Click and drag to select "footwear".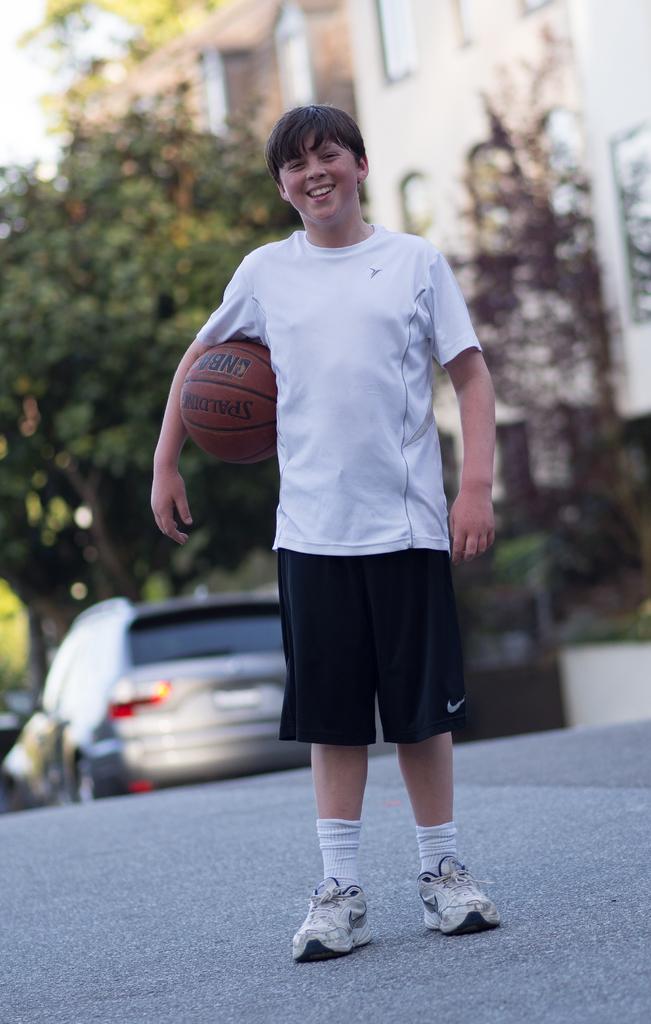
Selection: <bbox>291, 877, 377, 967</bbox>.
